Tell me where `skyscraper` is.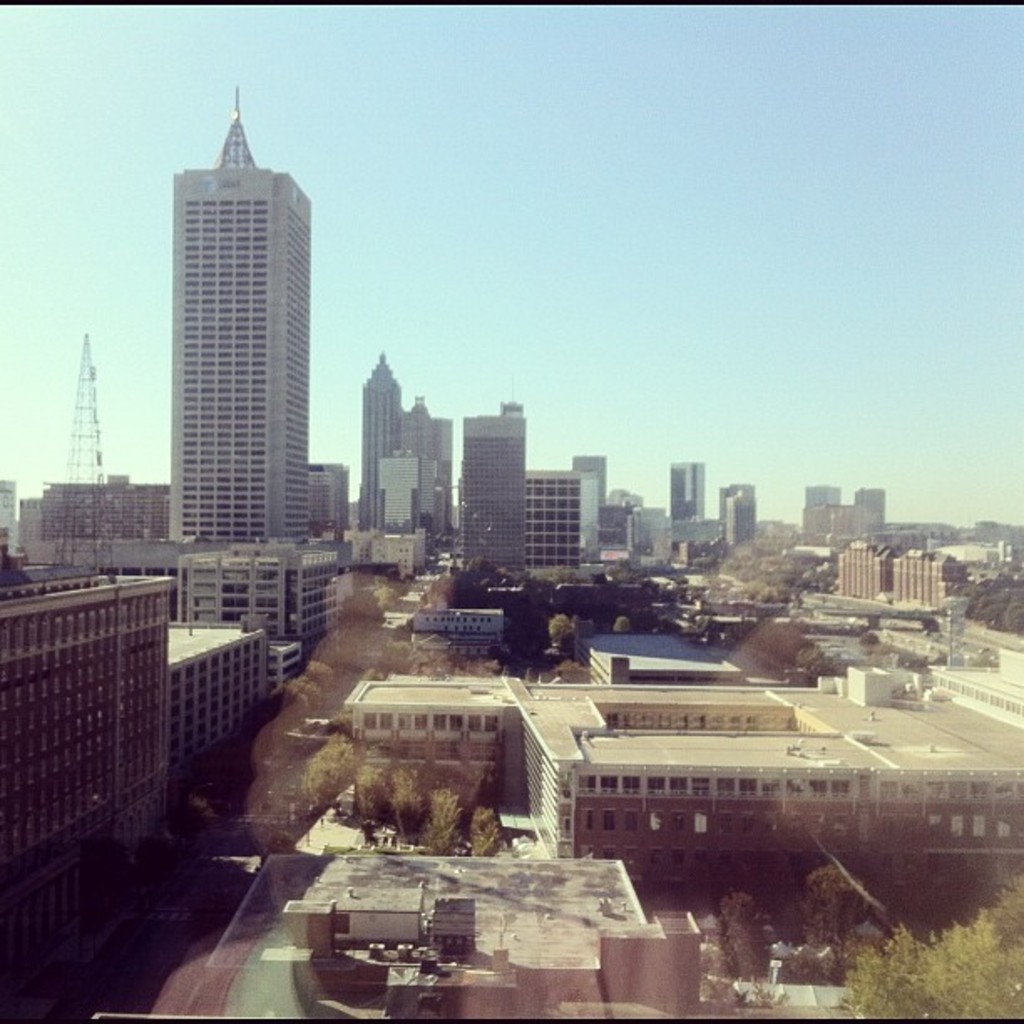
`skyscraper` is at crop(407, 398, 450, 557).
